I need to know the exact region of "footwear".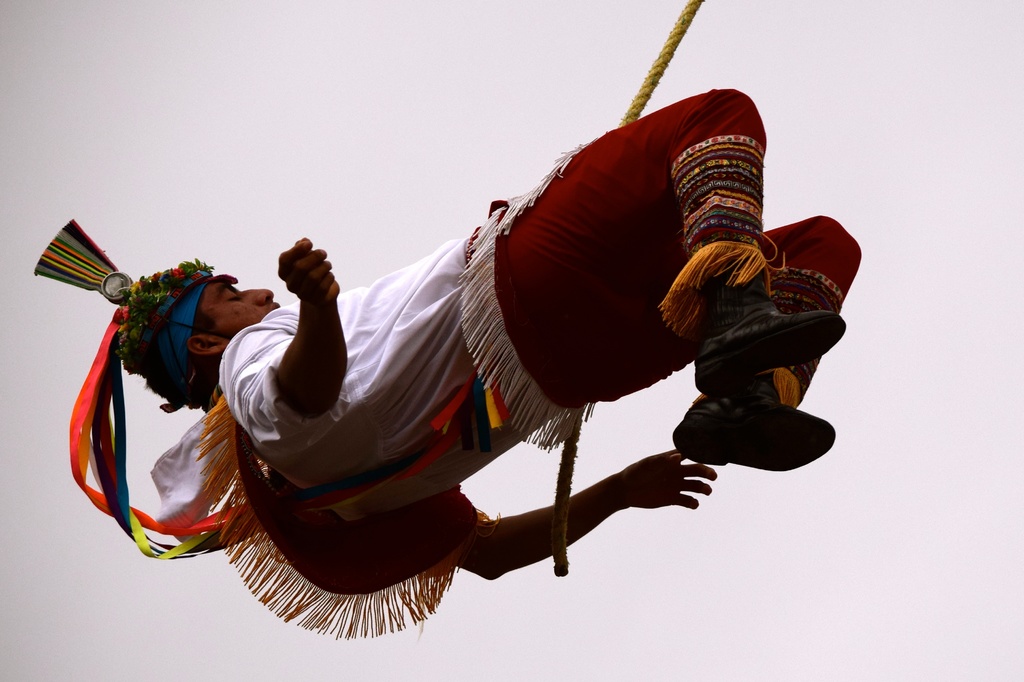
Region: 675/390/838/473.
